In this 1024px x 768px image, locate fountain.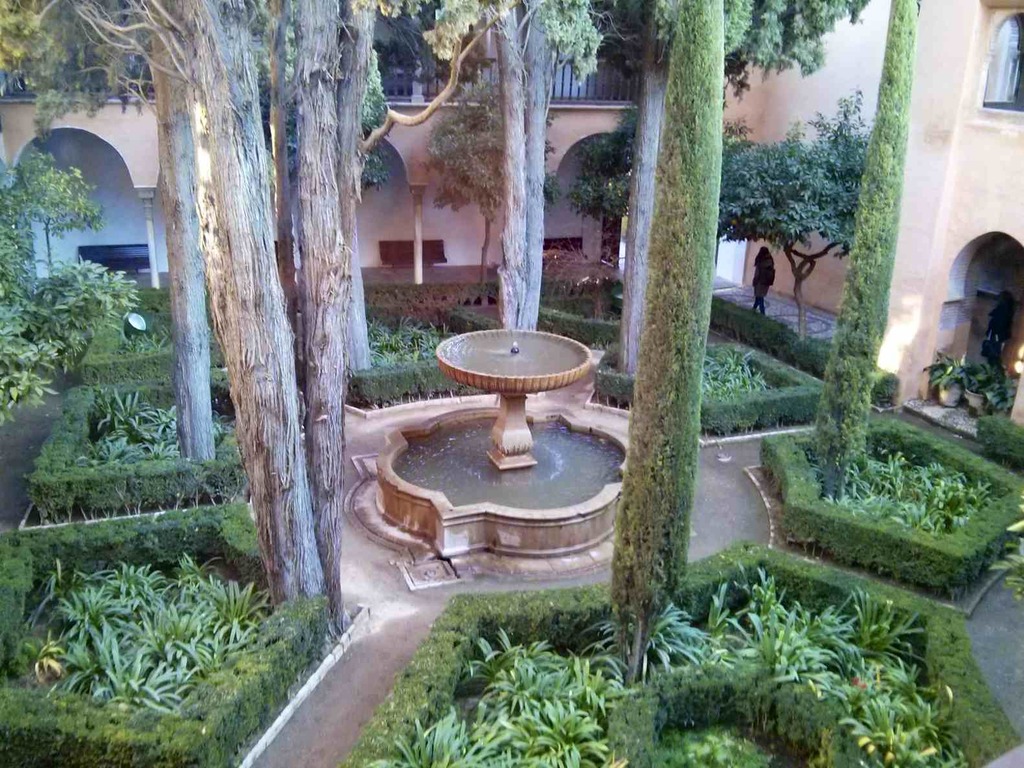
Bounding box: (334, 274, 650, 625).
